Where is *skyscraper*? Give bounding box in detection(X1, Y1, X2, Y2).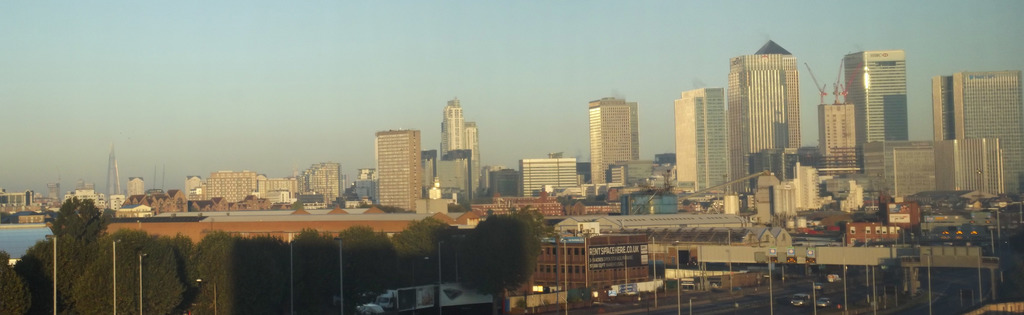
detection(843, 54, 908, 171).
